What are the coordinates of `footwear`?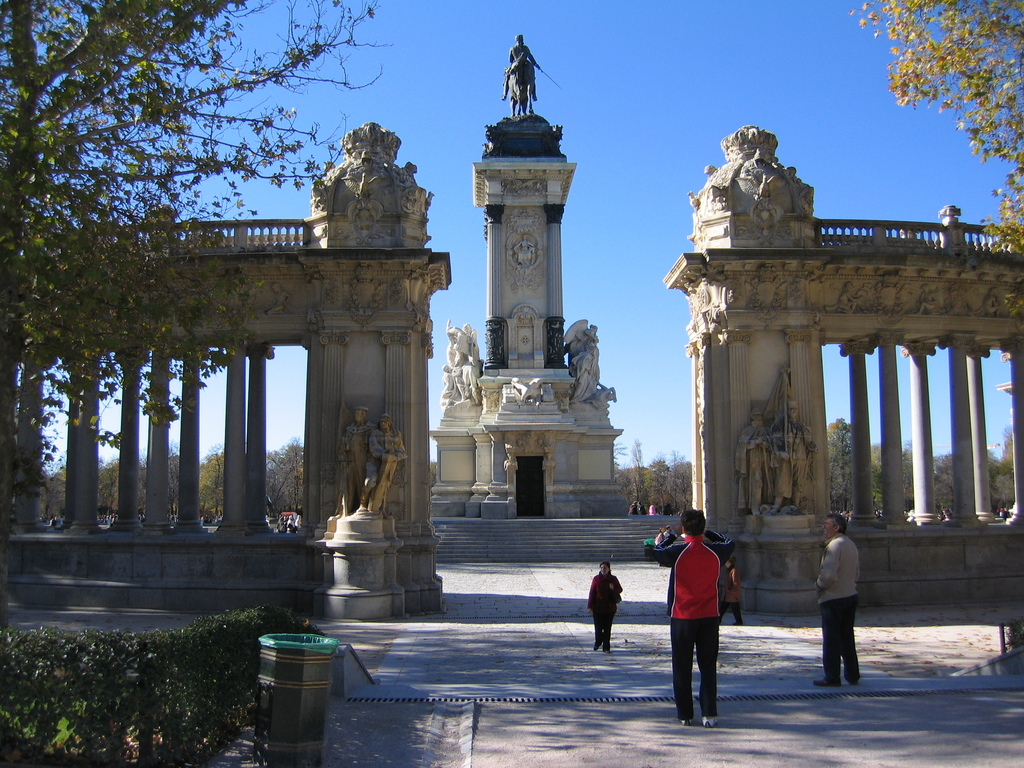
(x1=733, y1=617, x2=742, y2=625).
